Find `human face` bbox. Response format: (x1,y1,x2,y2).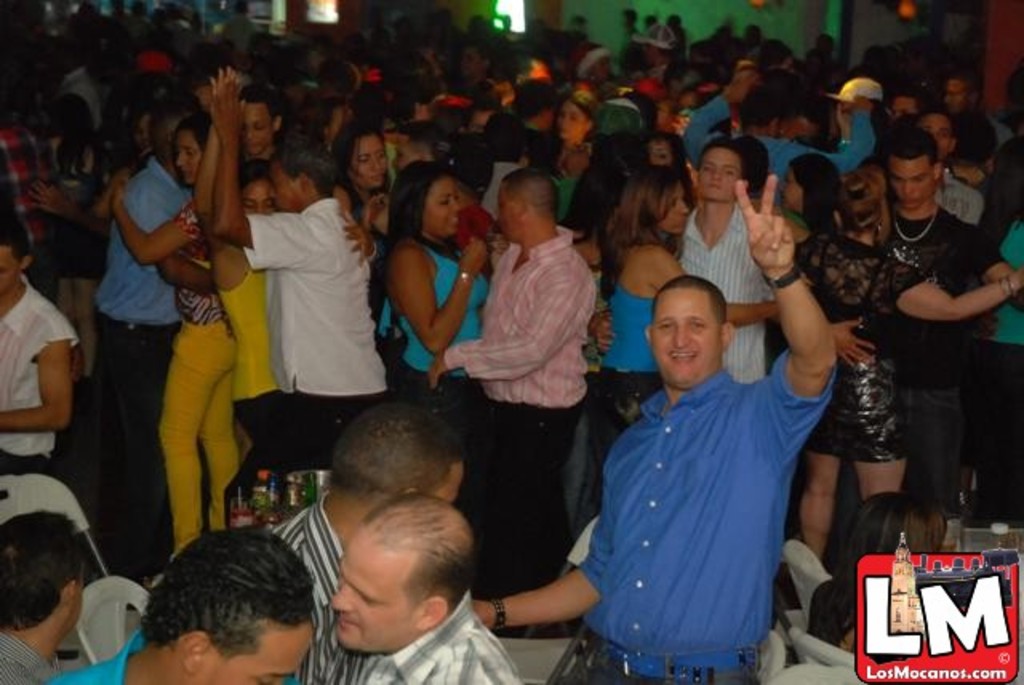
(424,179,458,235).
